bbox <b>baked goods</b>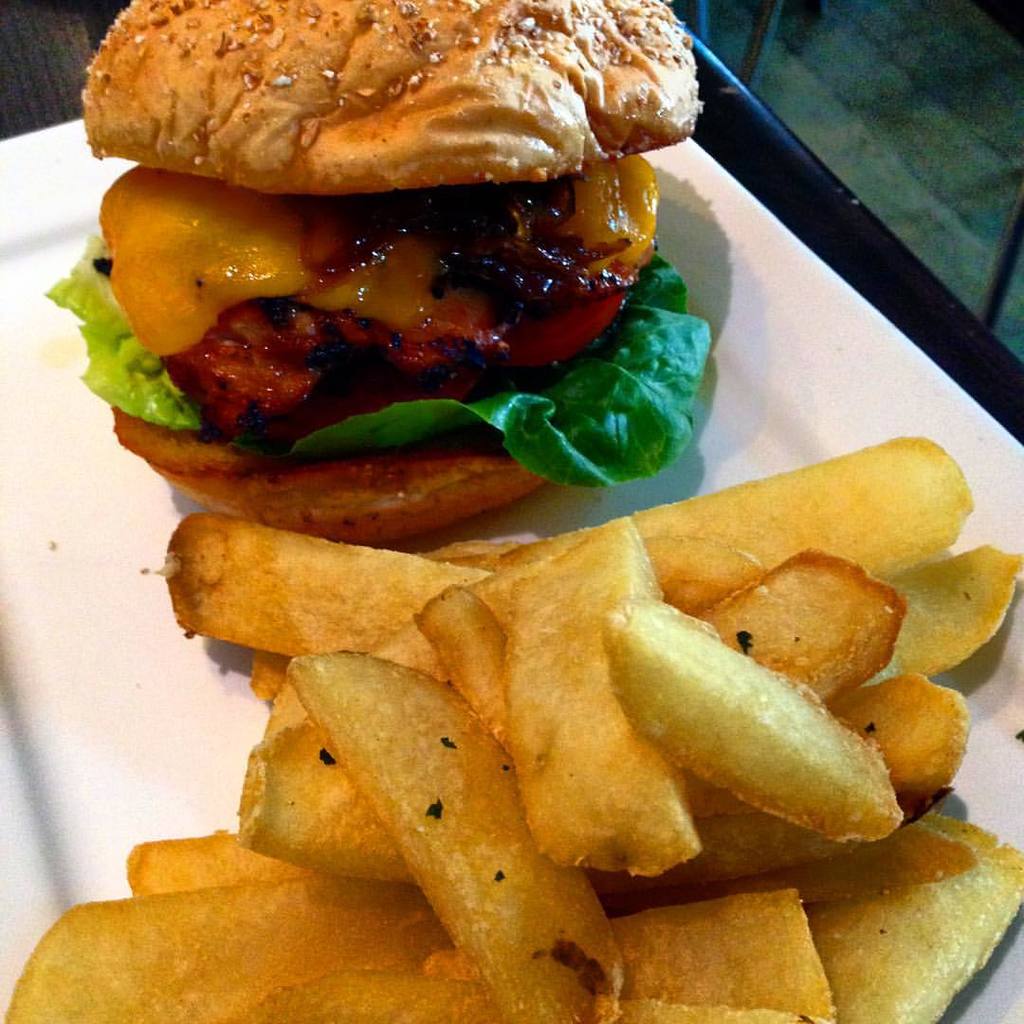
Rect(77, 0, 718, 542)
